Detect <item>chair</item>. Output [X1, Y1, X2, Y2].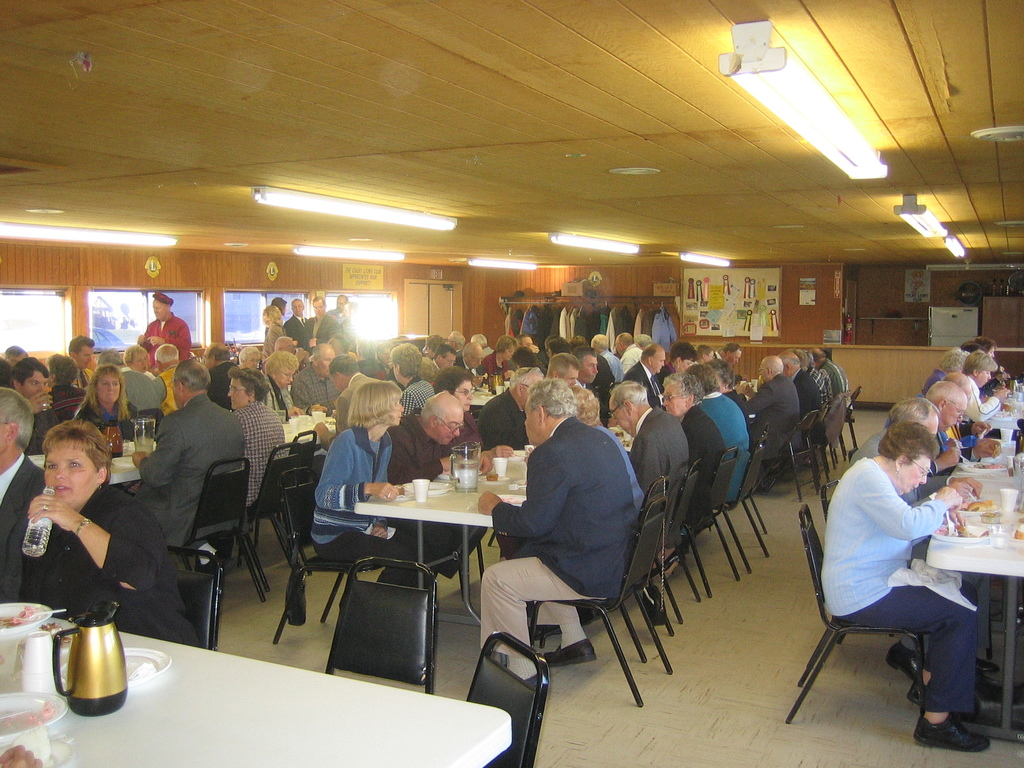
[237, 440, 298, 593].
